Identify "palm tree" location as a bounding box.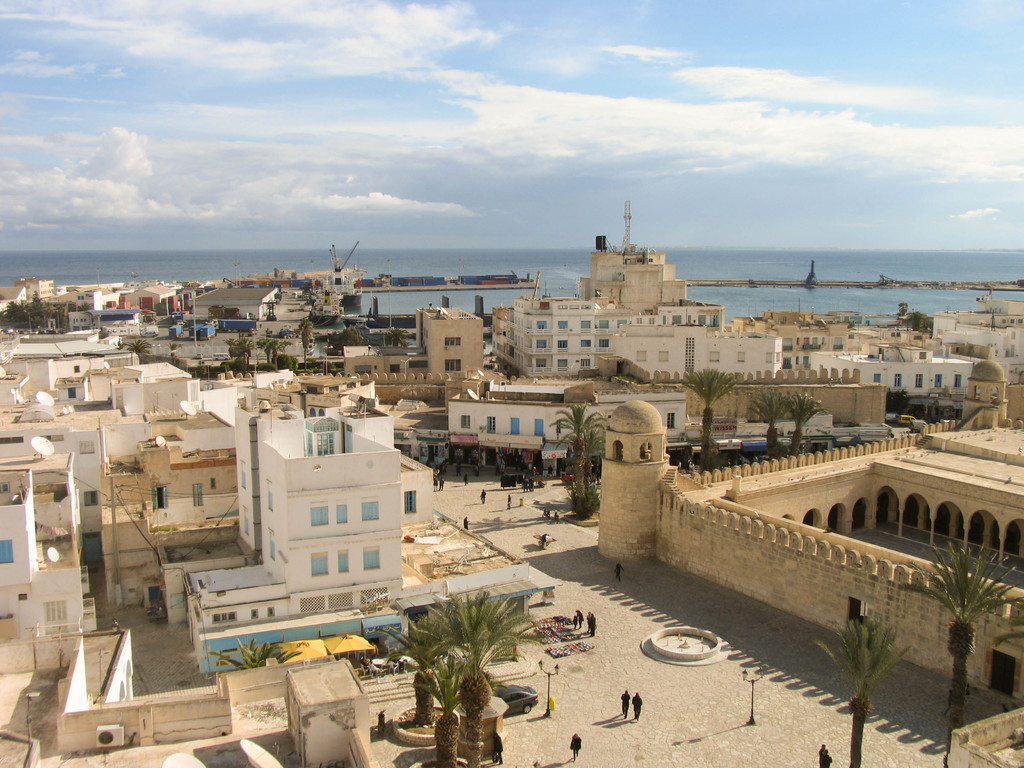
[x1=784, y1=392, x2=825, y2=463].
